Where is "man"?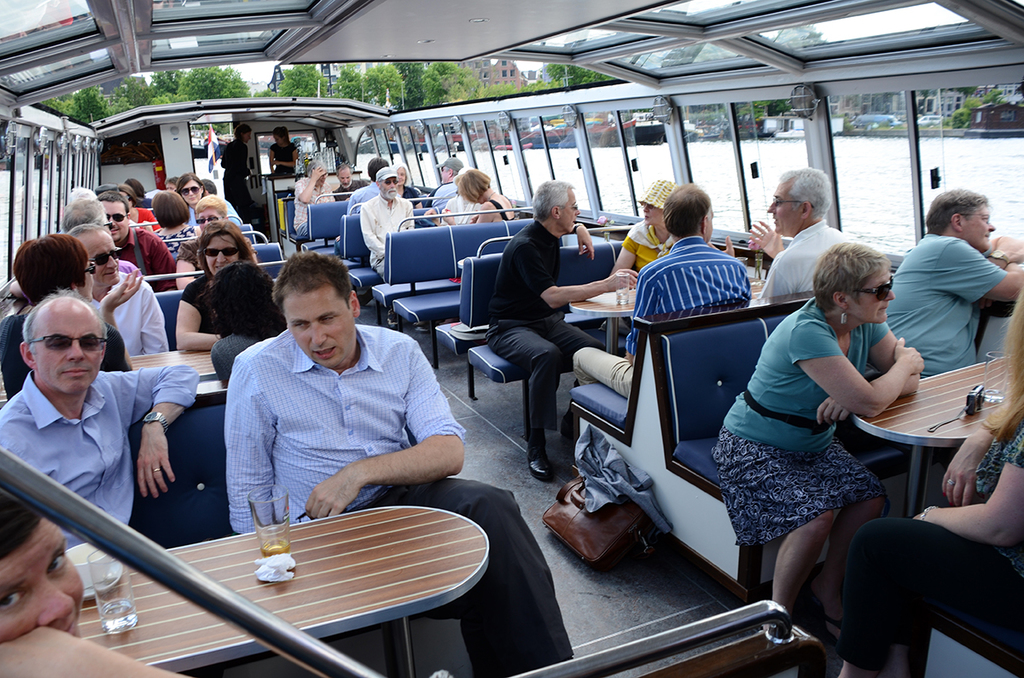
883 185 1023 377.
